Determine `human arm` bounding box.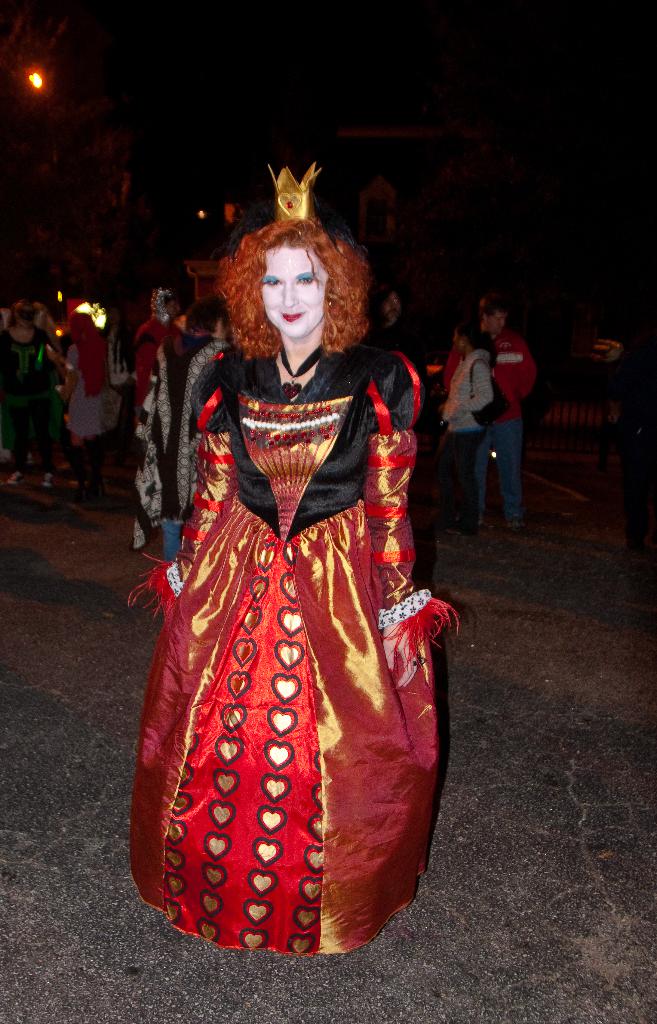
Determined: [56,340,79,405].
